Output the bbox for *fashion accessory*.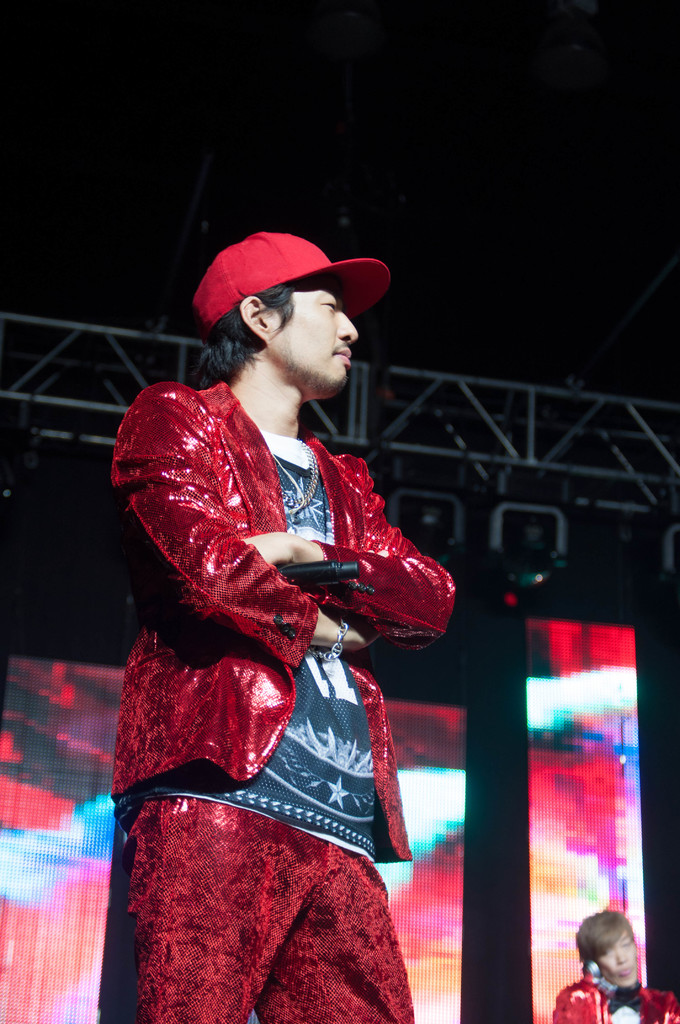
311, 616, 347, 660.
